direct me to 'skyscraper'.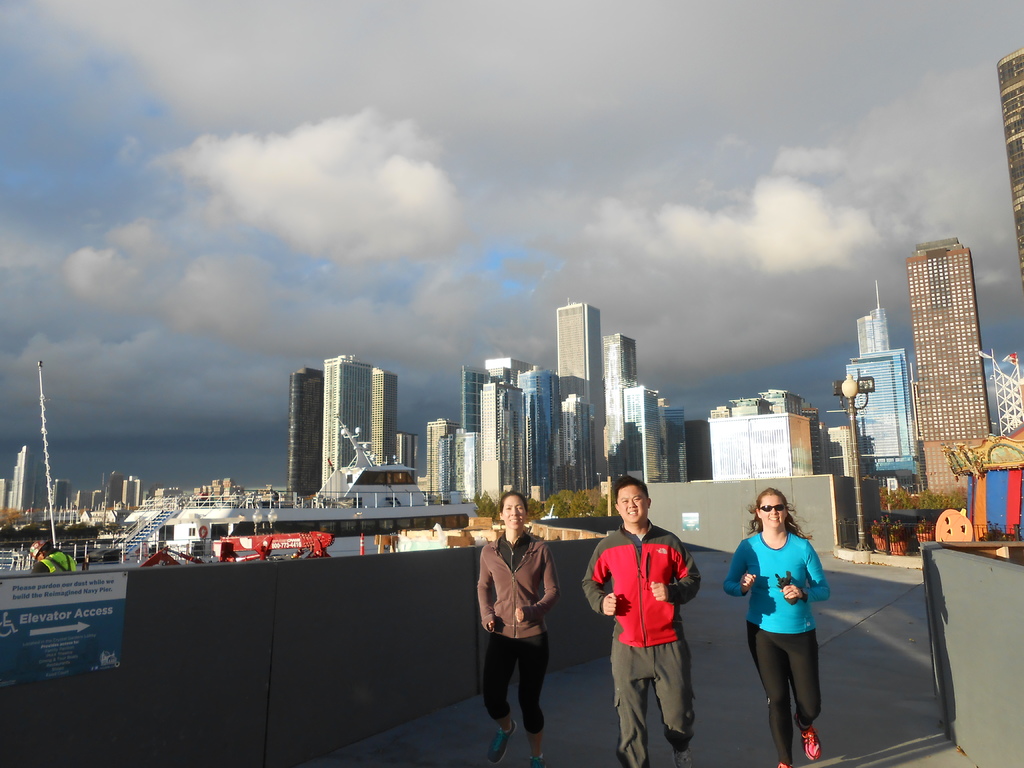
Direction: region(0, 446, 44, 524).
